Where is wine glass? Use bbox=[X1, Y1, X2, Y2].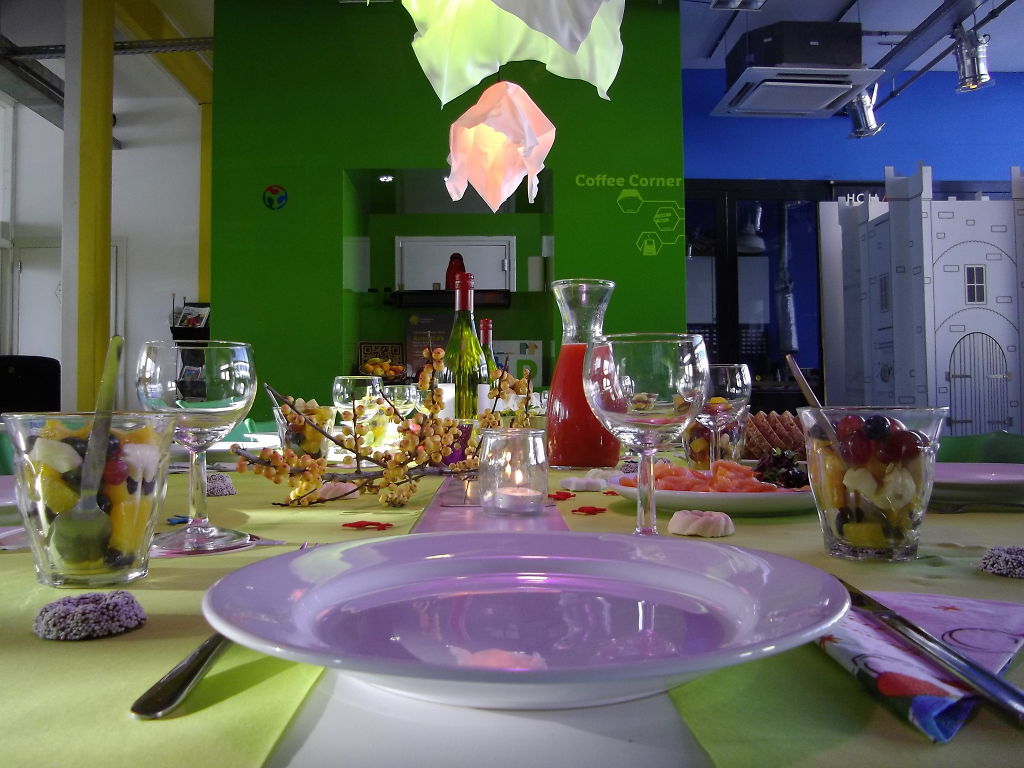
bbox=[695, 356, 750, 470].
